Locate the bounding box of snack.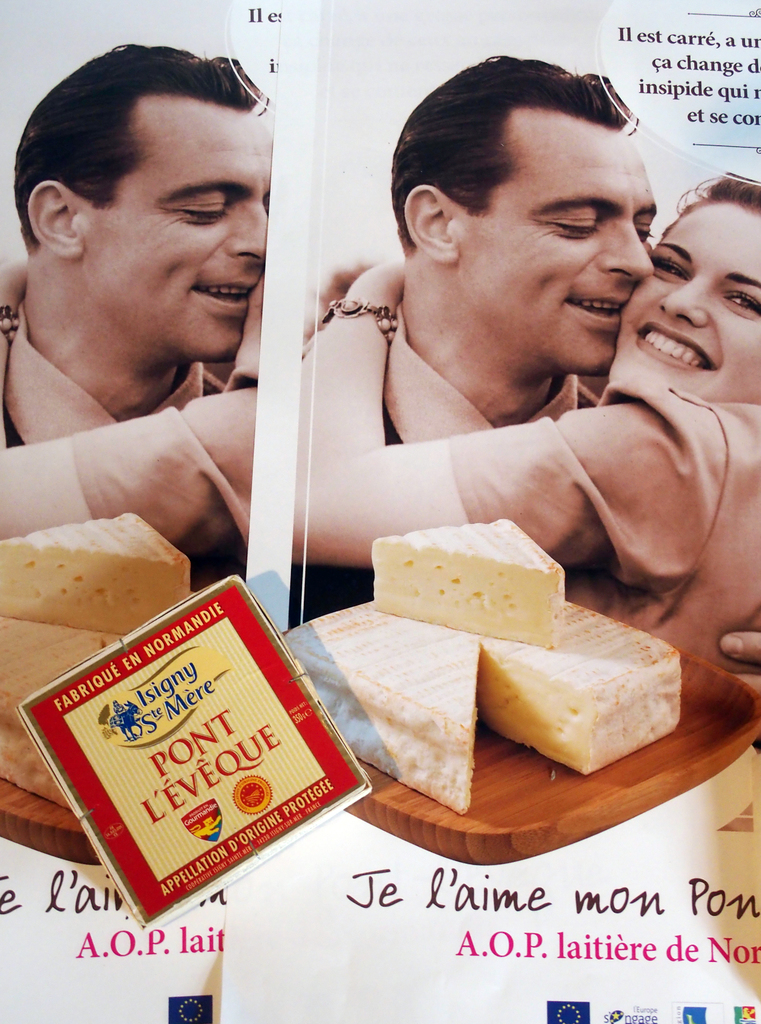
Bounding box: (left=285, top=602, right=483, bottom=812).
